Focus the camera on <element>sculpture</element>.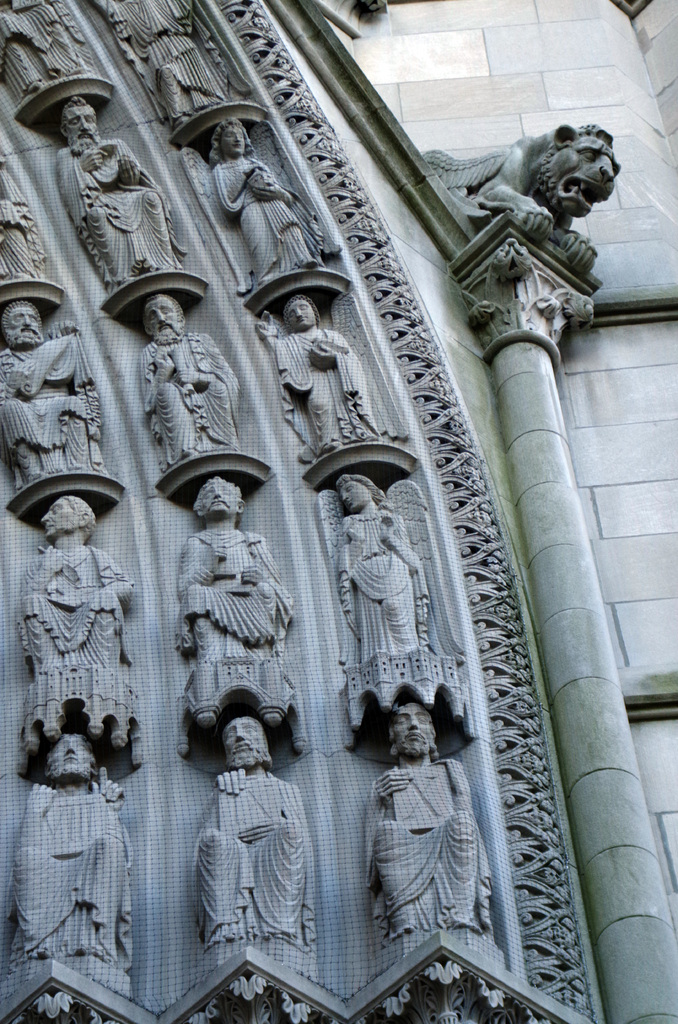
Focus region: {"x1": 145, "y1": 283, "x2": 249, "y2": 470}.
